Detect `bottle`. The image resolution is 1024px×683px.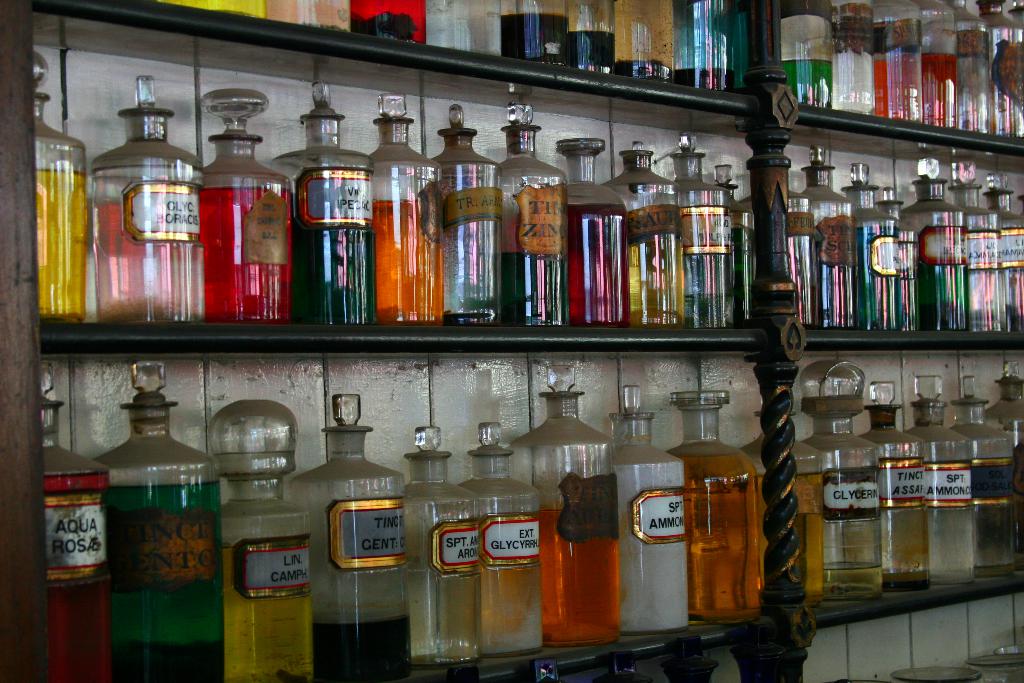
{"x1": 918, "y1": 0, "x2": 960, "y2": 127}.
